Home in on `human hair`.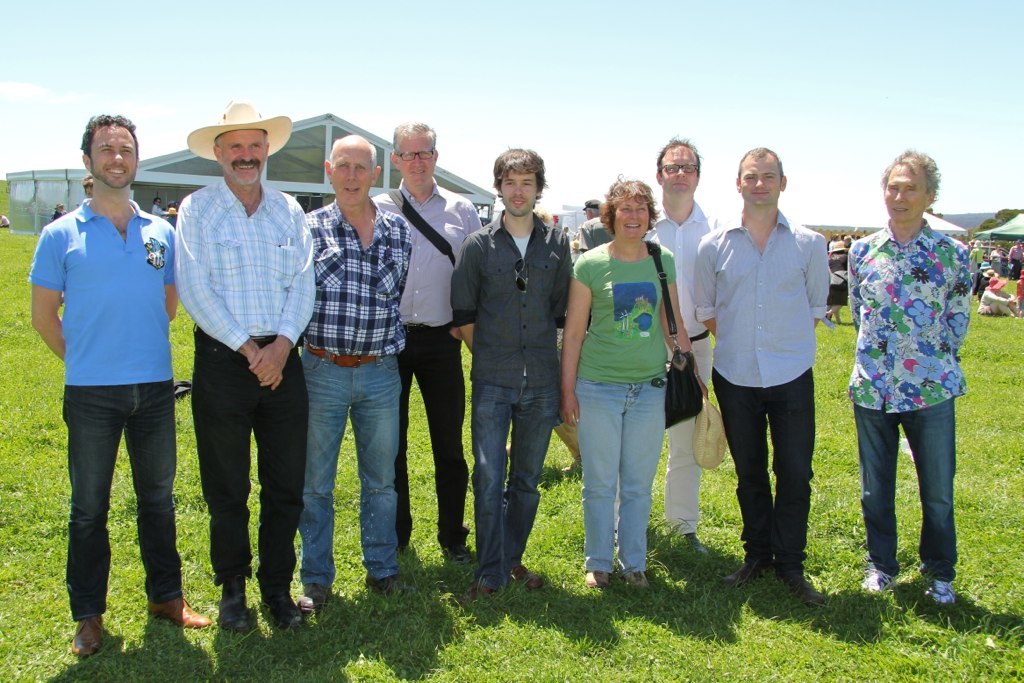
Homed in at 654, 136, 704, 176.
